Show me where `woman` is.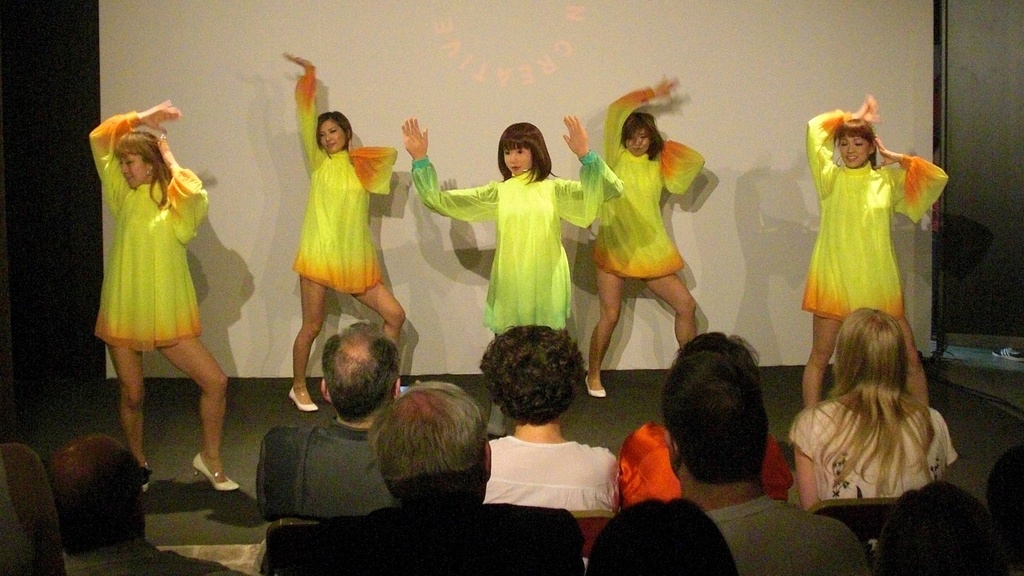
`woman` is at <region>279, 40, 404, 412</region>.
